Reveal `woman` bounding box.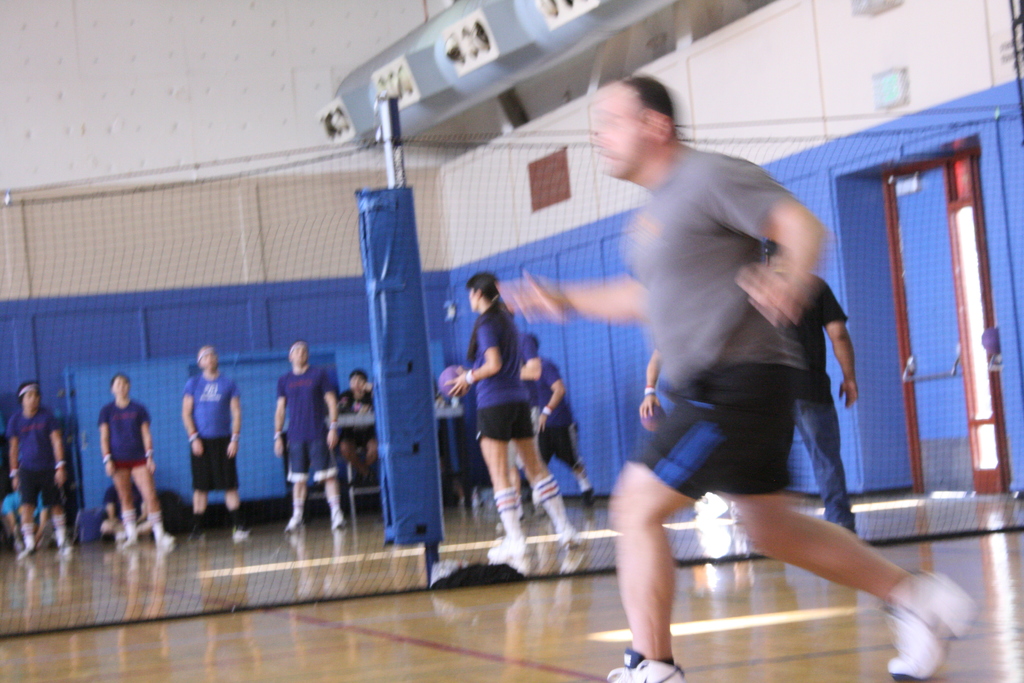
Revealed: locate(447, 268, 593, 575).
